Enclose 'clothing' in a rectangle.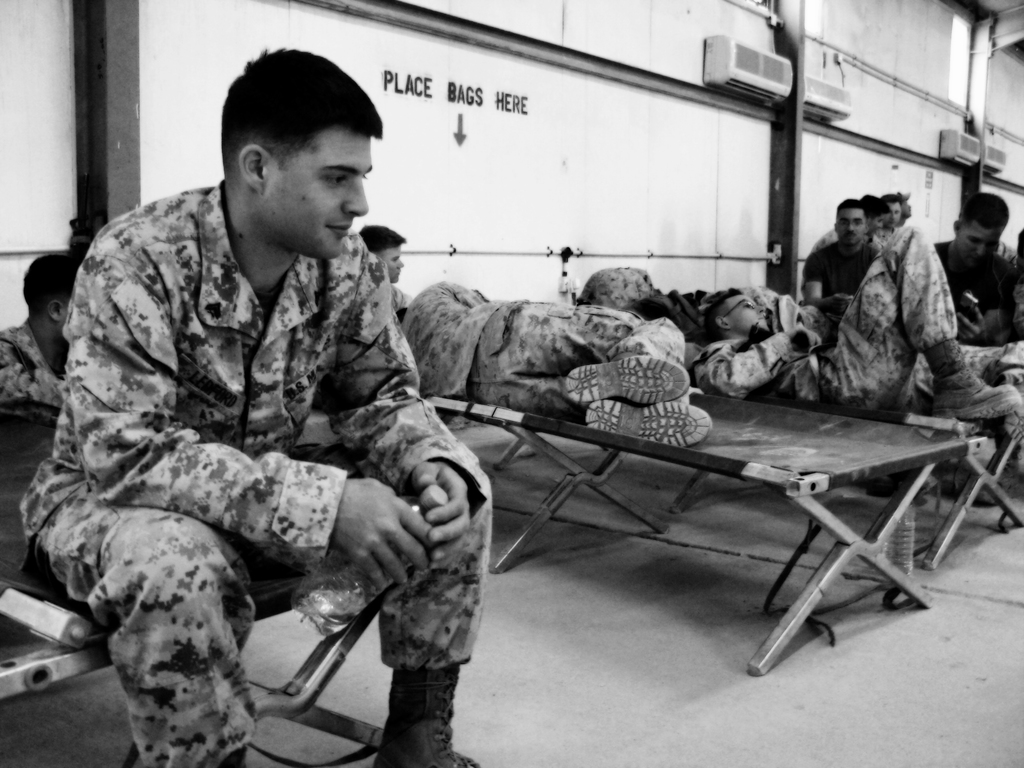
select_region(45, 137, 476, 724).
